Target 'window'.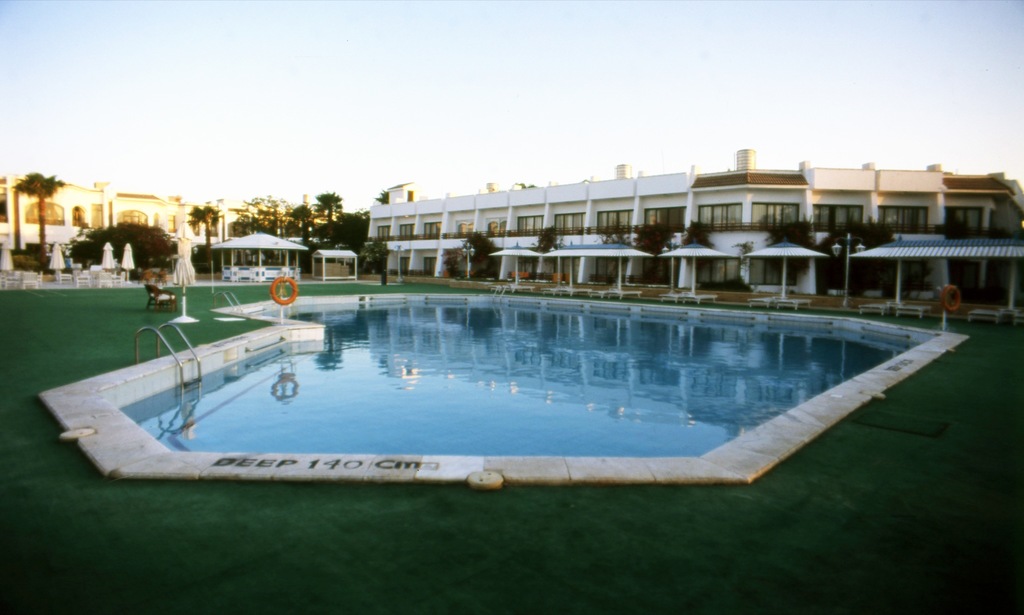
Target region: [left=644, top=205, right=692, bottom=236].
